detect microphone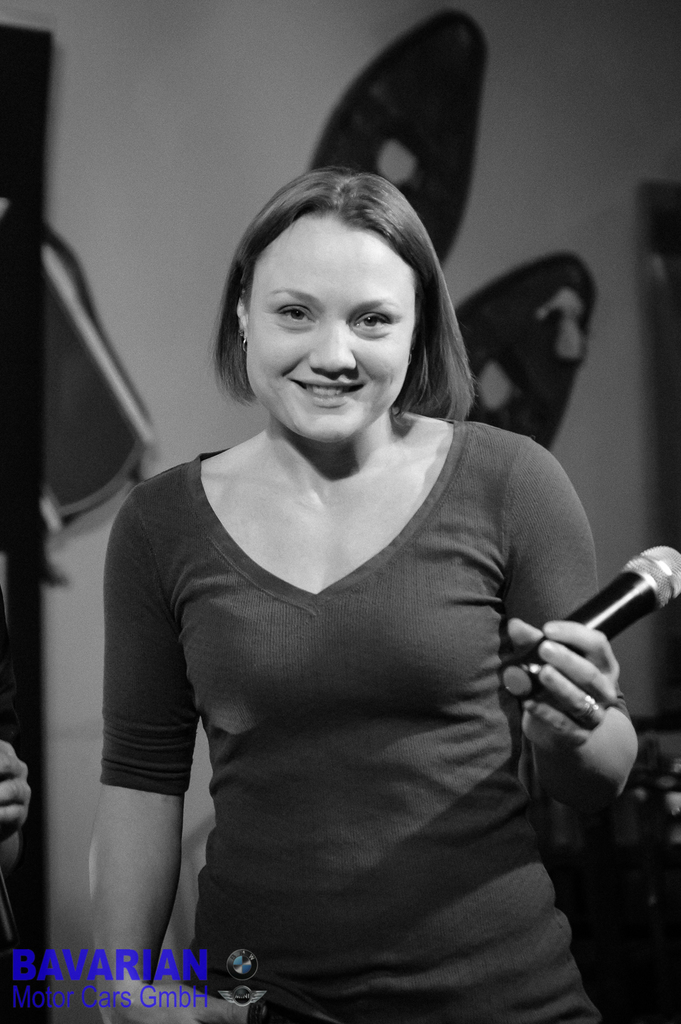
(498, 561, 659, 750)
